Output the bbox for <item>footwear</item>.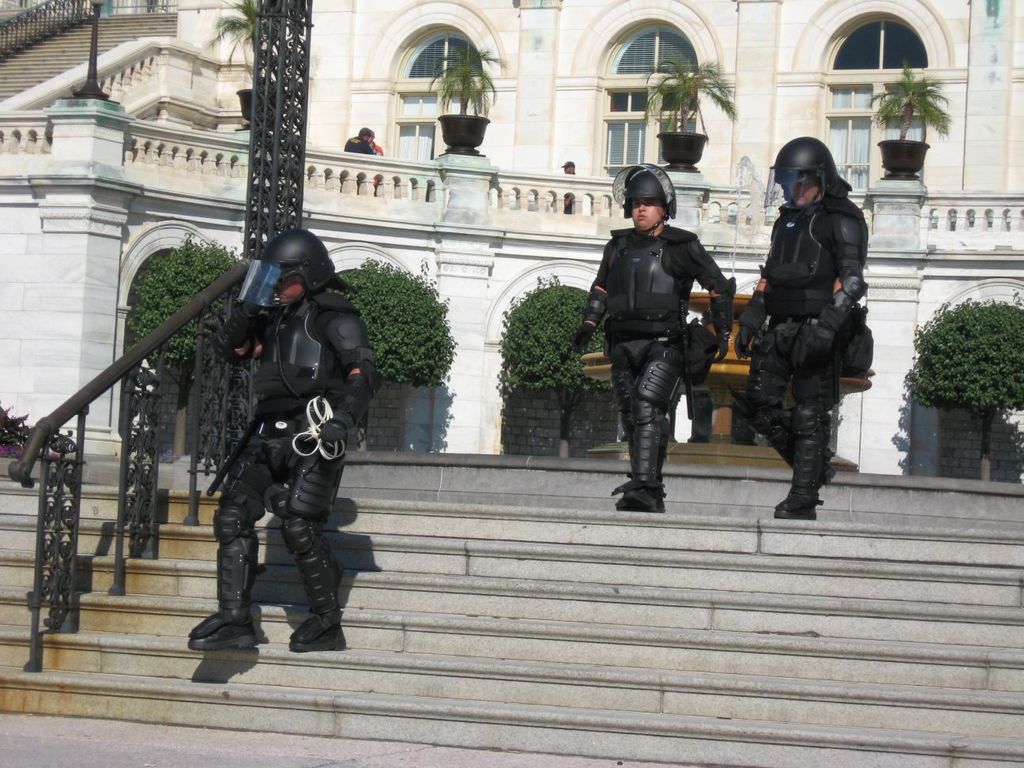
crop(797, 450, 836, 487).
